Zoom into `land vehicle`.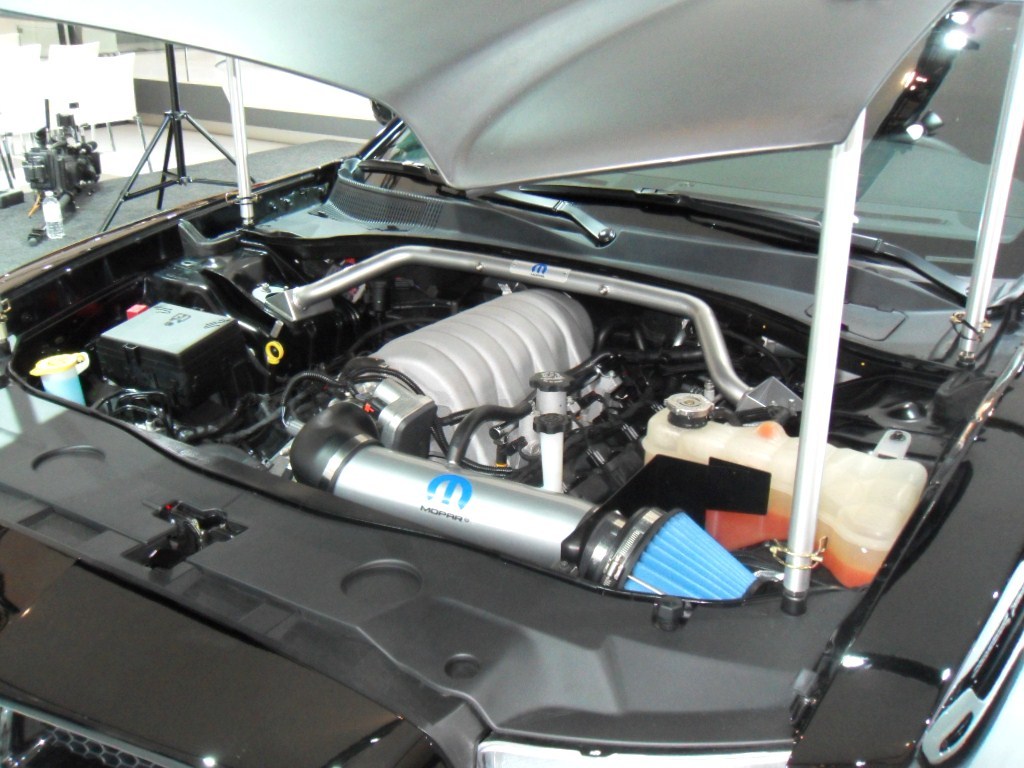
Zoom target: <bbox>0, 0, 1023, 767</bbox>.
